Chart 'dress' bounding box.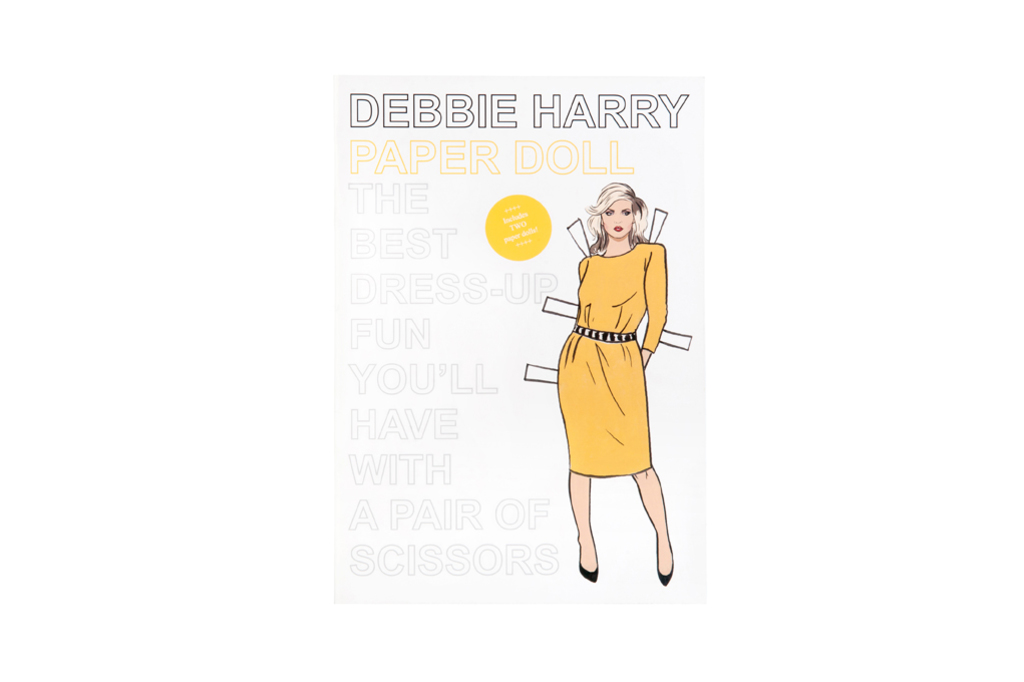
Charted: Rect(550, 248, 676, 480).
